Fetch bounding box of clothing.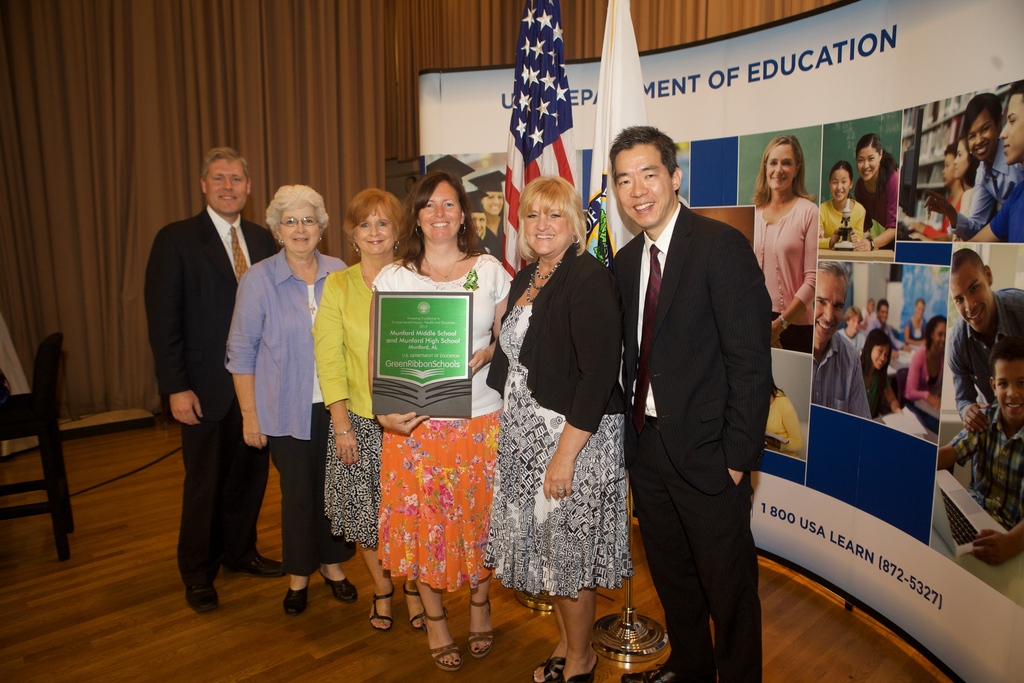
Bbox: [x1=871, y1=316, x2=895, y2=354].
